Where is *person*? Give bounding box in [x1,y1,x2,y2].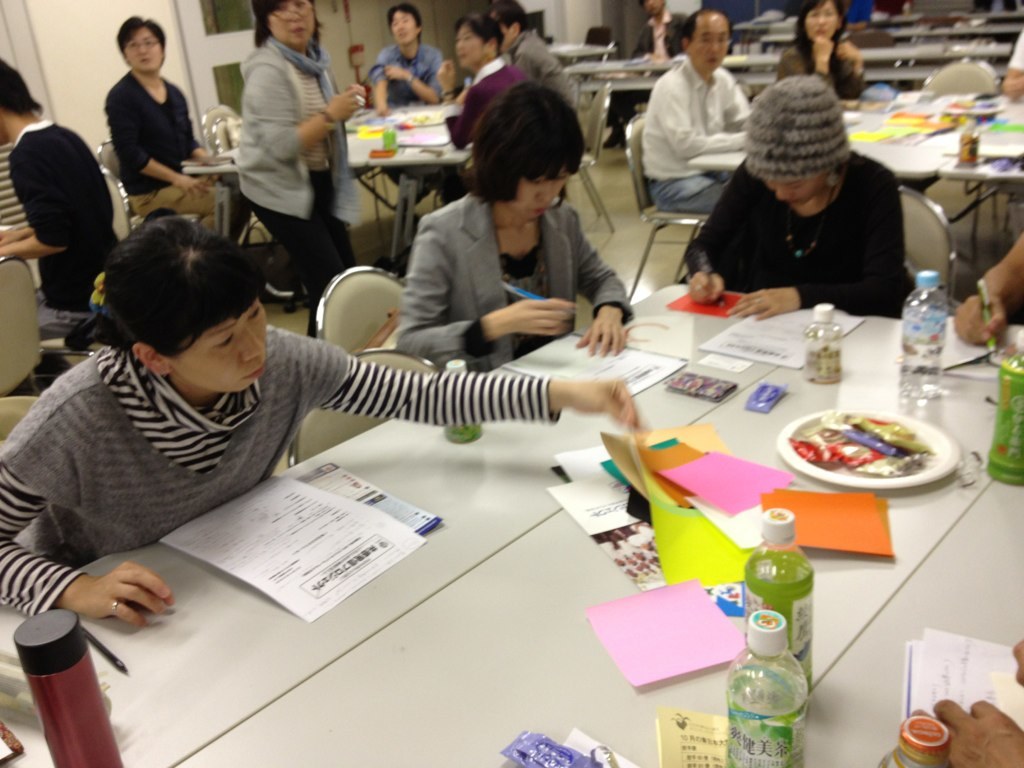
[607,0,693,155].
